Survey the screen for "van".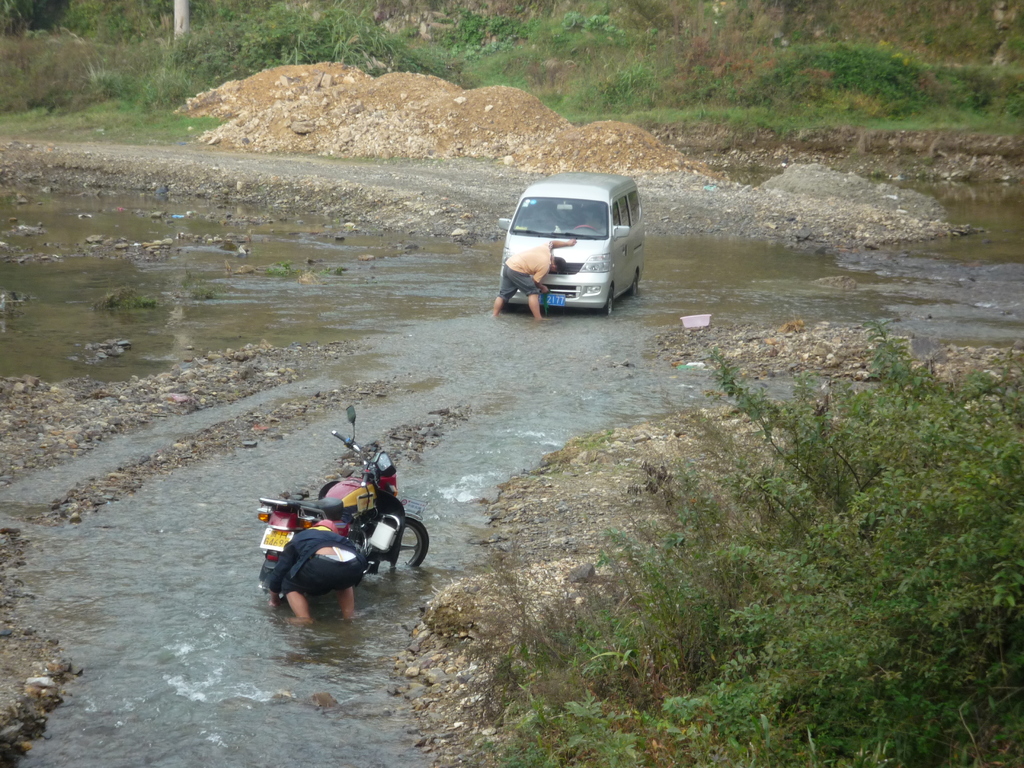
Survey found: {"left": 498, "top": 171, "right": 648, "bottom": 316}.
